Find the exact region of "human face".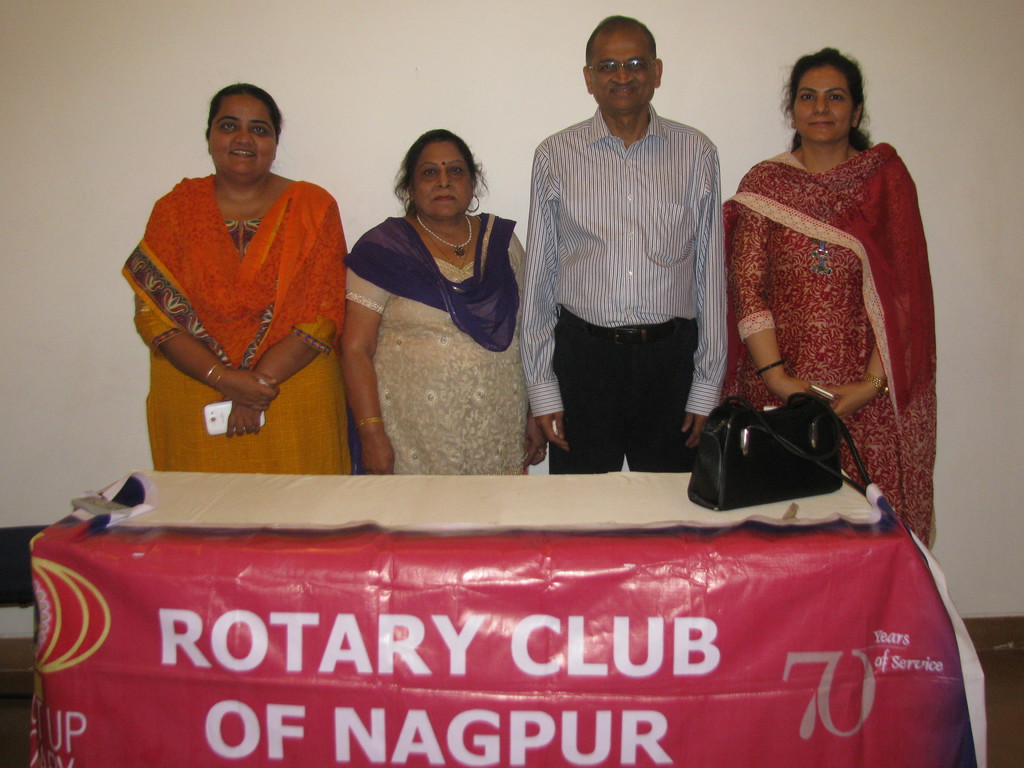
Exact region: {"left": 794, "top": 67, "right": 856, "bottom": 143}.
